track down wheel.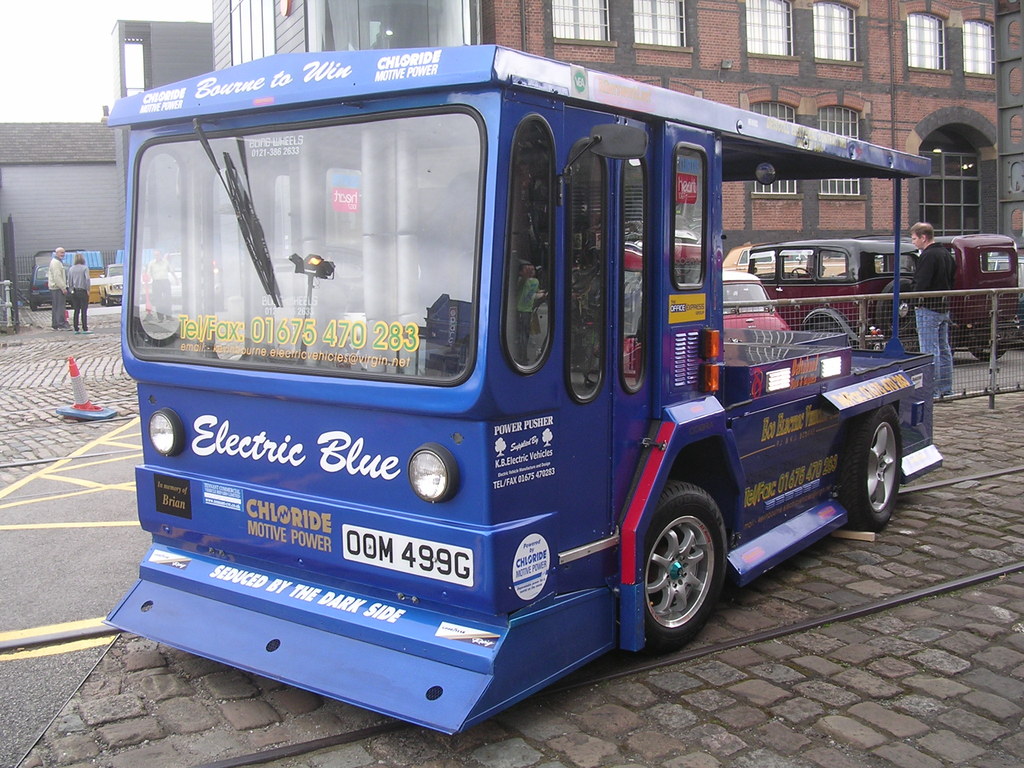
Tracked to 808,317,842,333.
